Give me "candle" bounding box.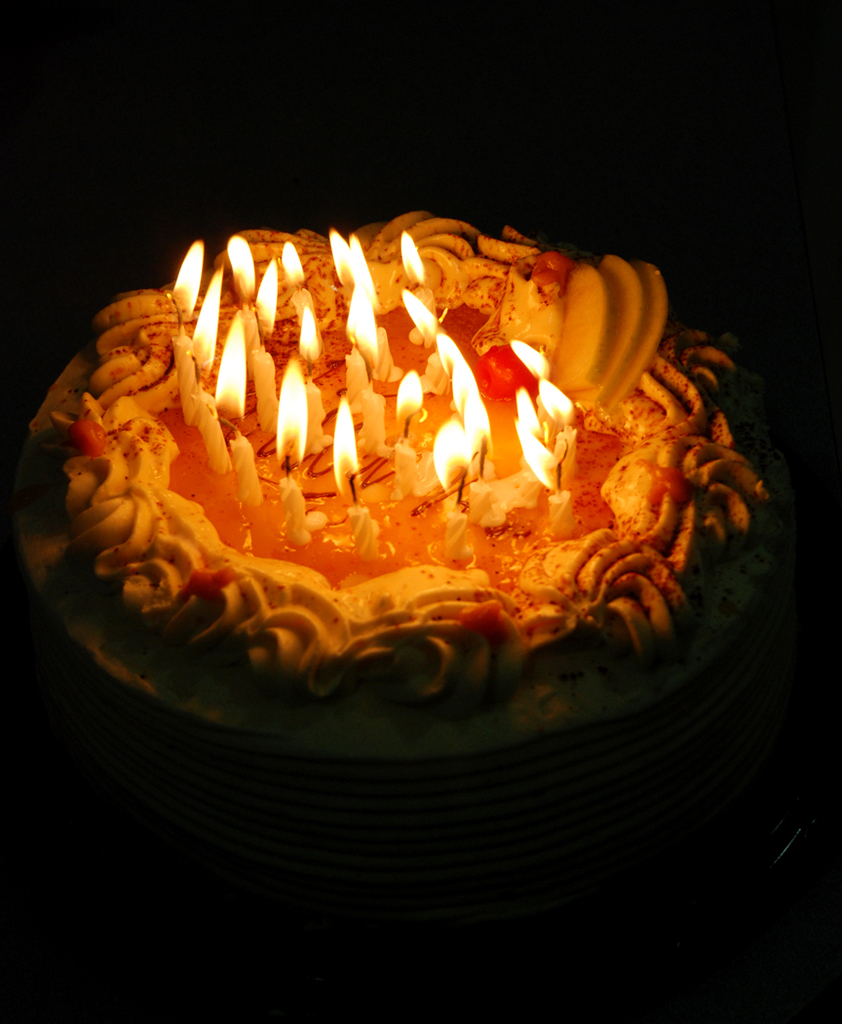
(512, 335, 572, 541).
